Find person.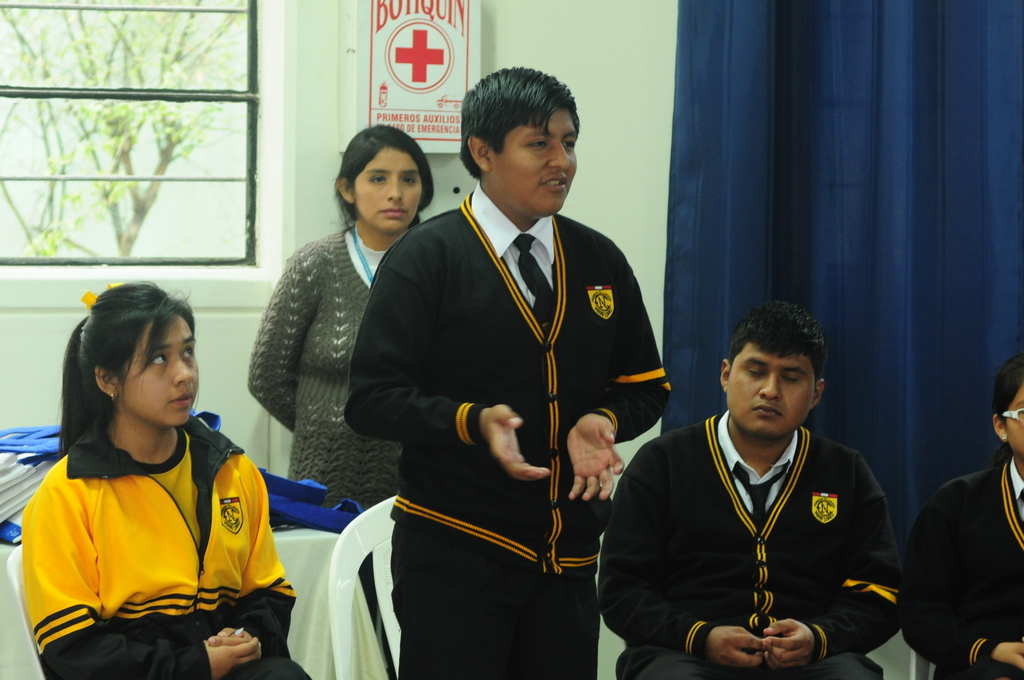
bbox=[897, 345, 1023, 679].
